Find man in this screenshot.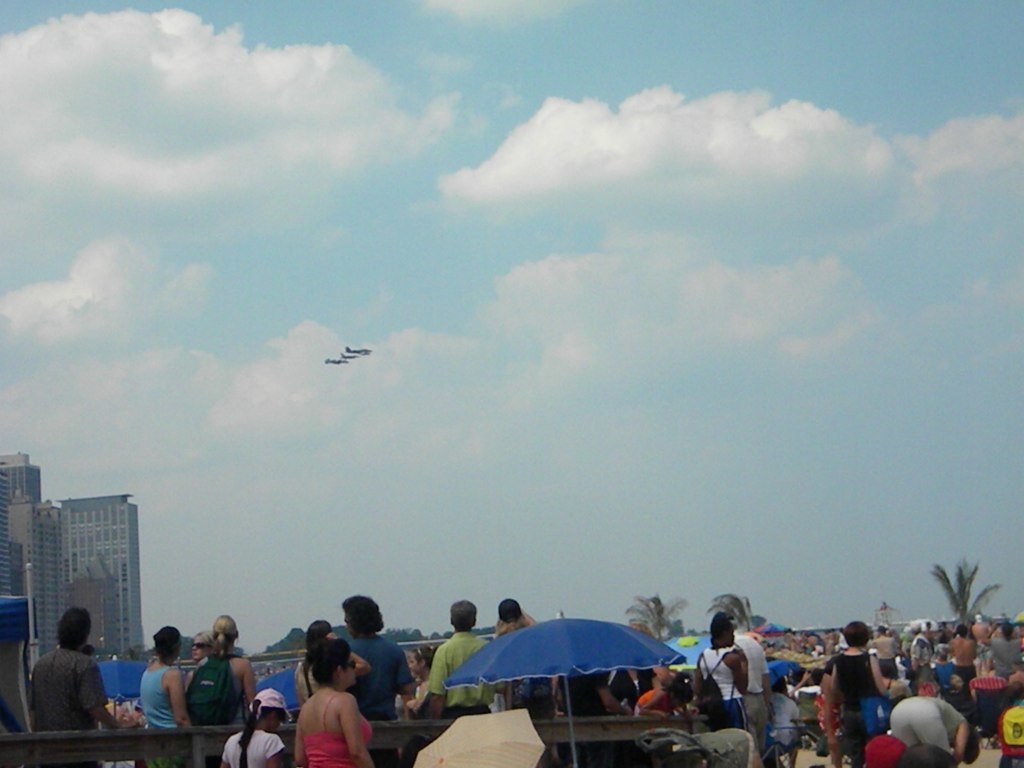
The bounding box for man is 985/622/1019/680.
